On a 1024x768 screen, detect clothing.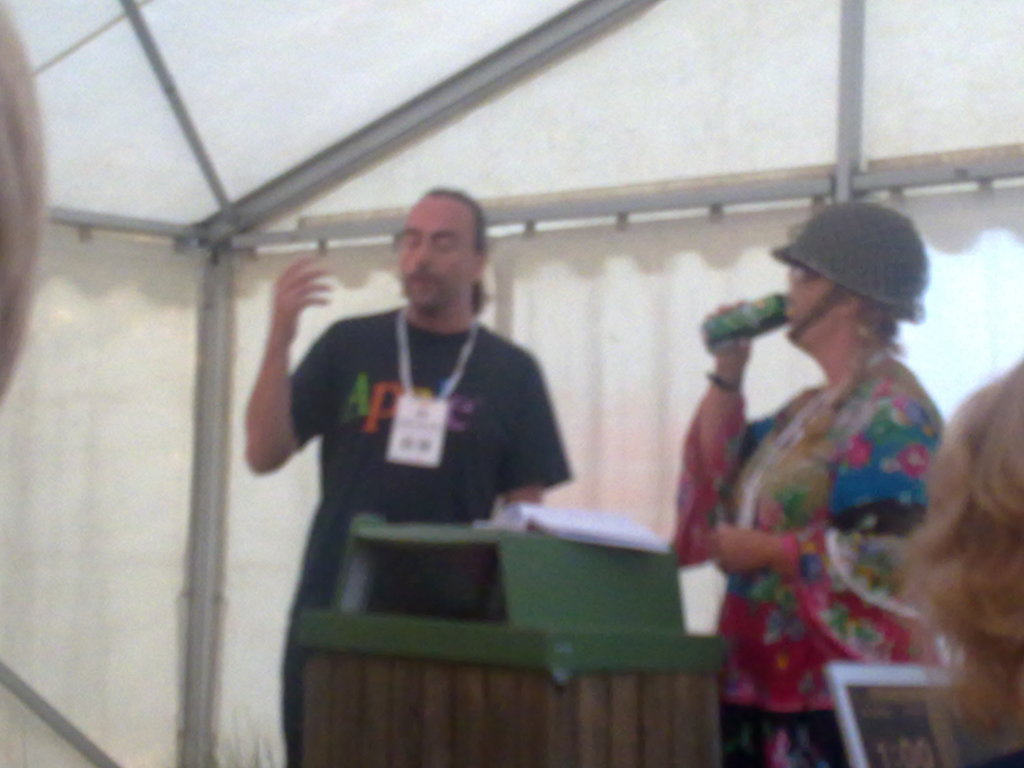
[692,268,949,747].
